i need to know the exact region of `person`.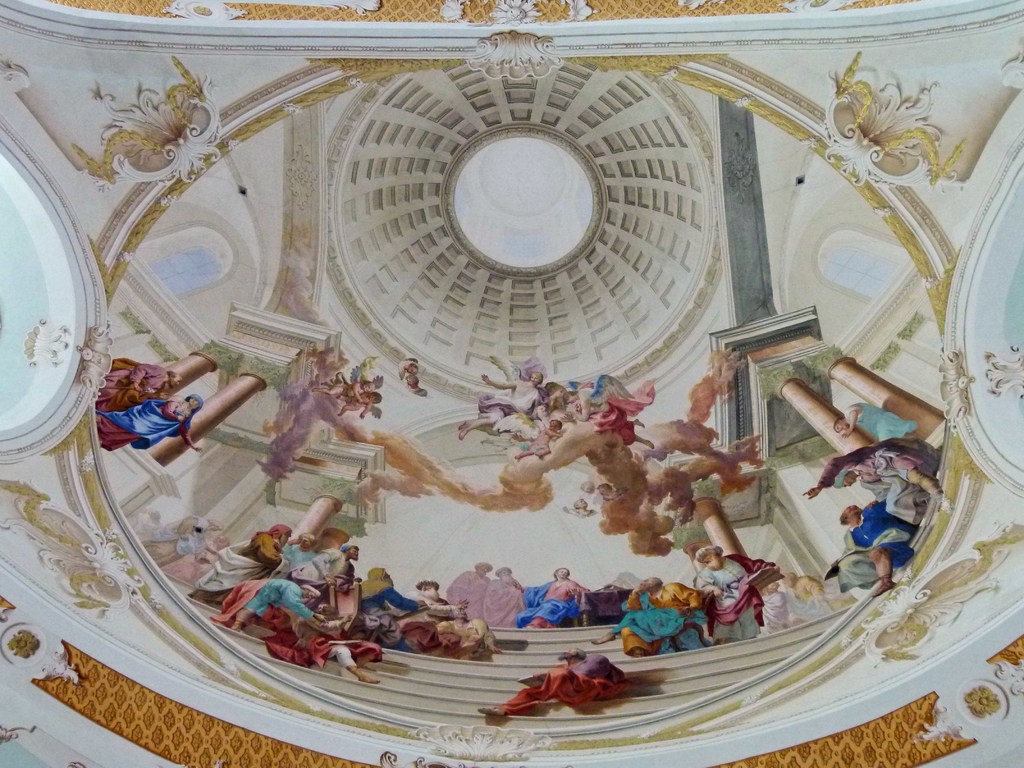
Region: box(563, 368, 663, 456).
